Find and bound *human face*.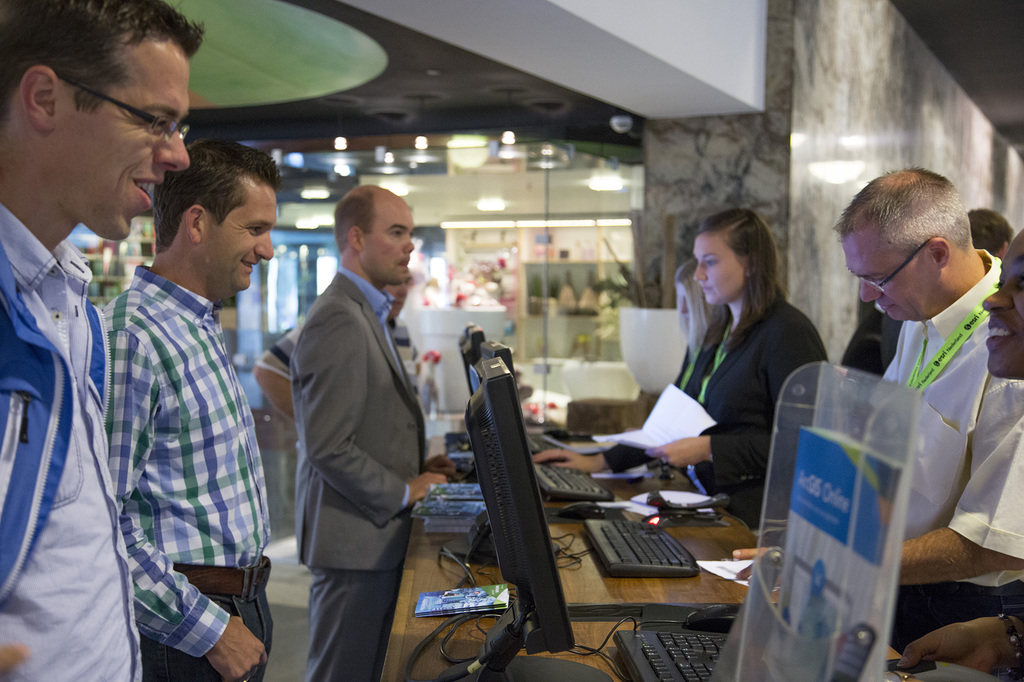
Bound: 54:43:191:243.
